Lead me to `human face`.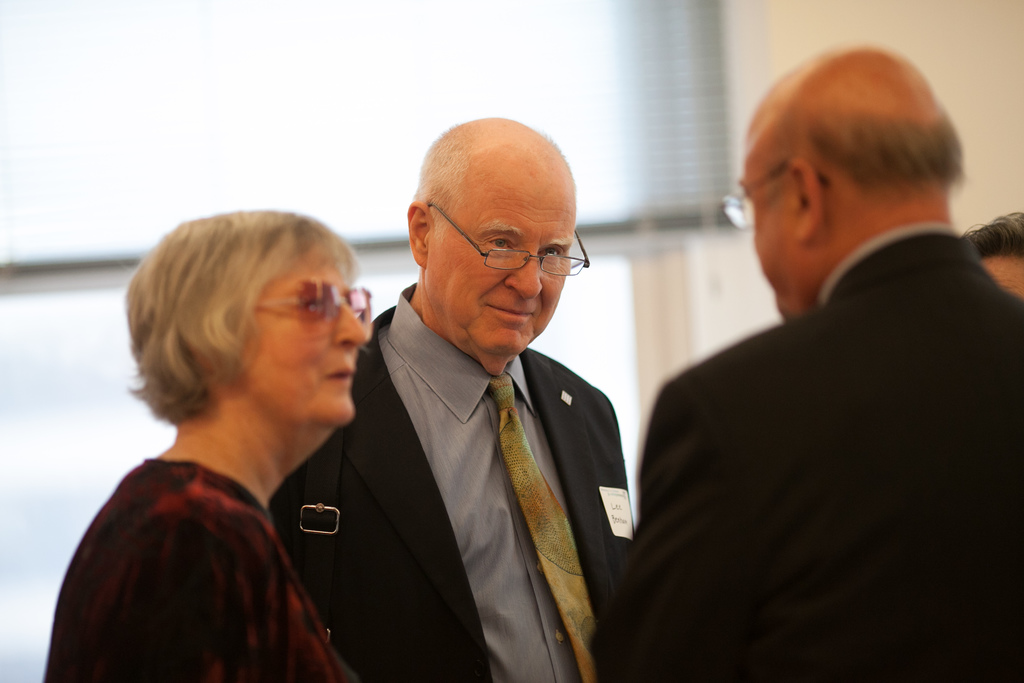
Lead to 735,151,796,315.
